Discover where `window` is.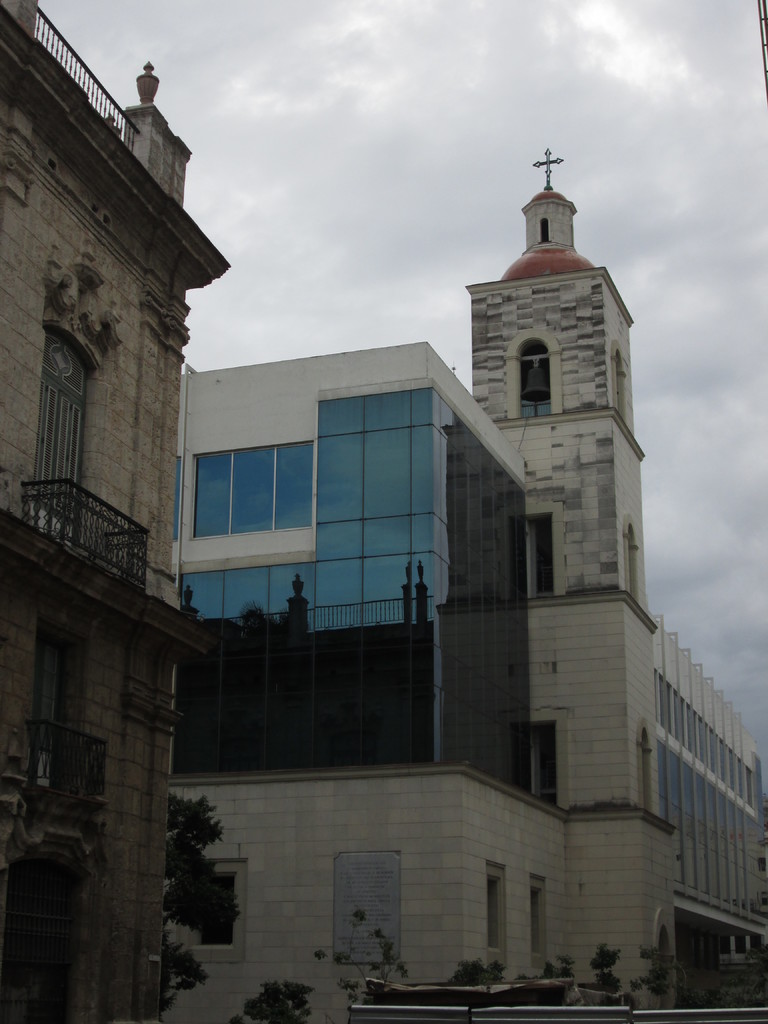
Discovered at bbox=[520, 336, 550, 415].
